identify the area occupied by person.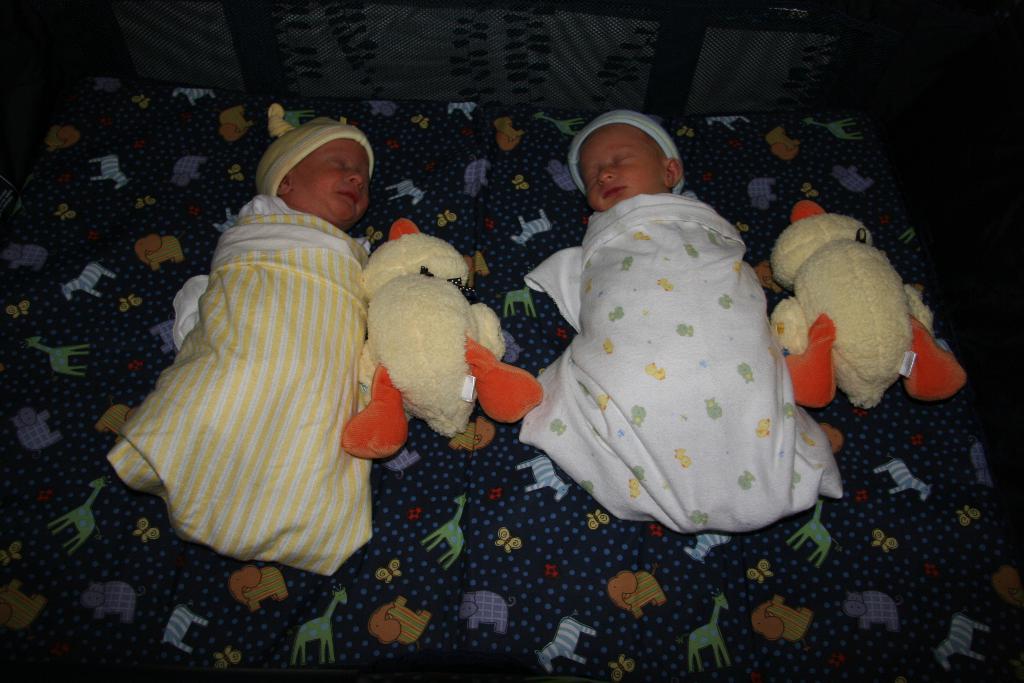
Area: <region>104, 114, 376, 587</region>.
